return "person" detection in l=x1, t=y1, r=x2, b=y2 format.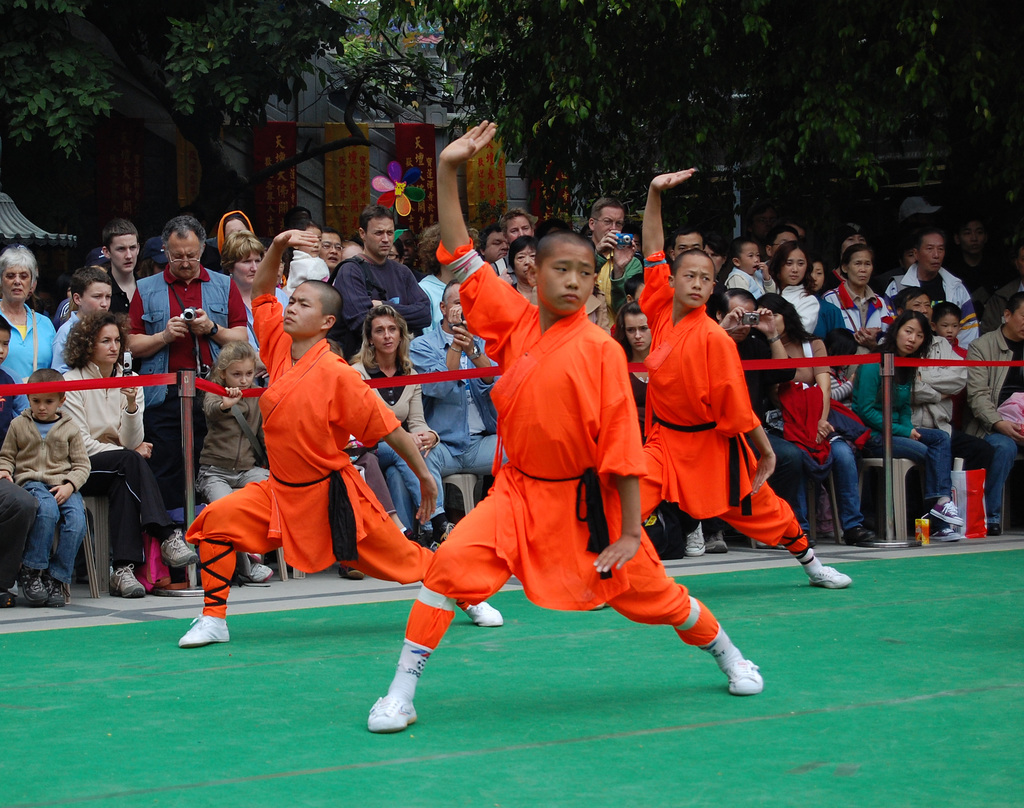
l=593, t=168, r=851, b=613.
